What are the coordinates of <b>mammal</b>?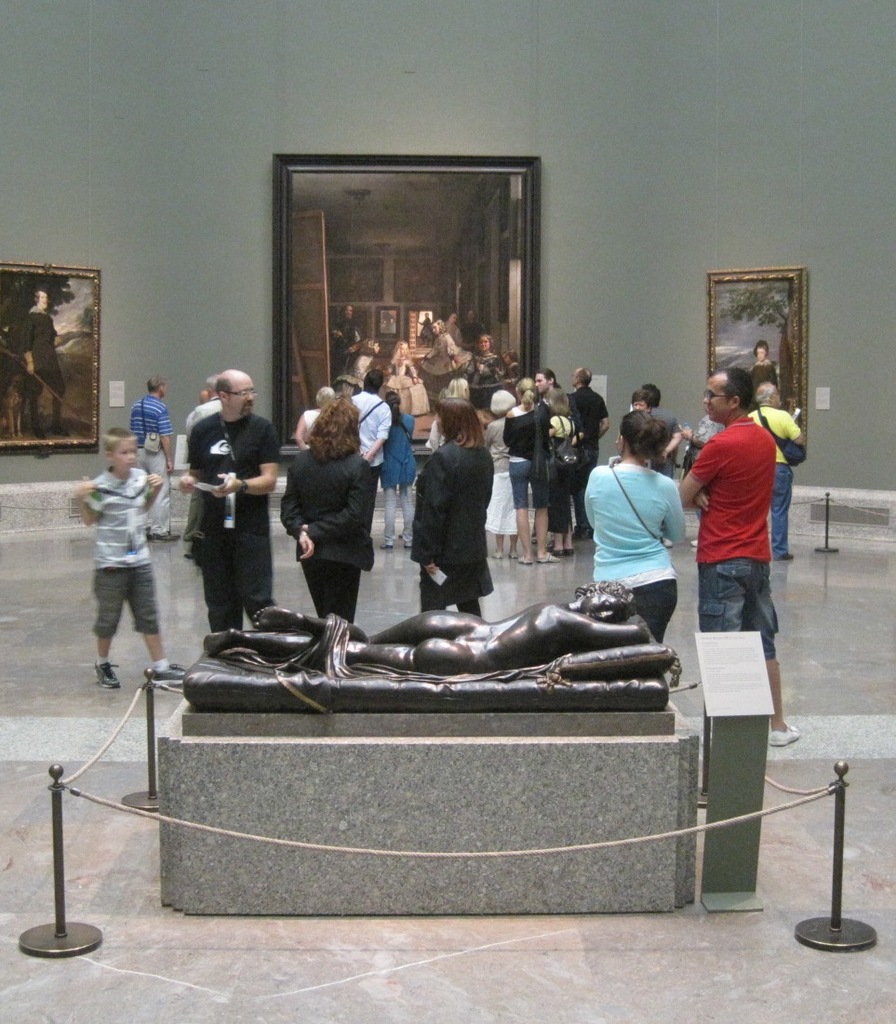
[x1=699, y1=354, x2=816, y2=651].
